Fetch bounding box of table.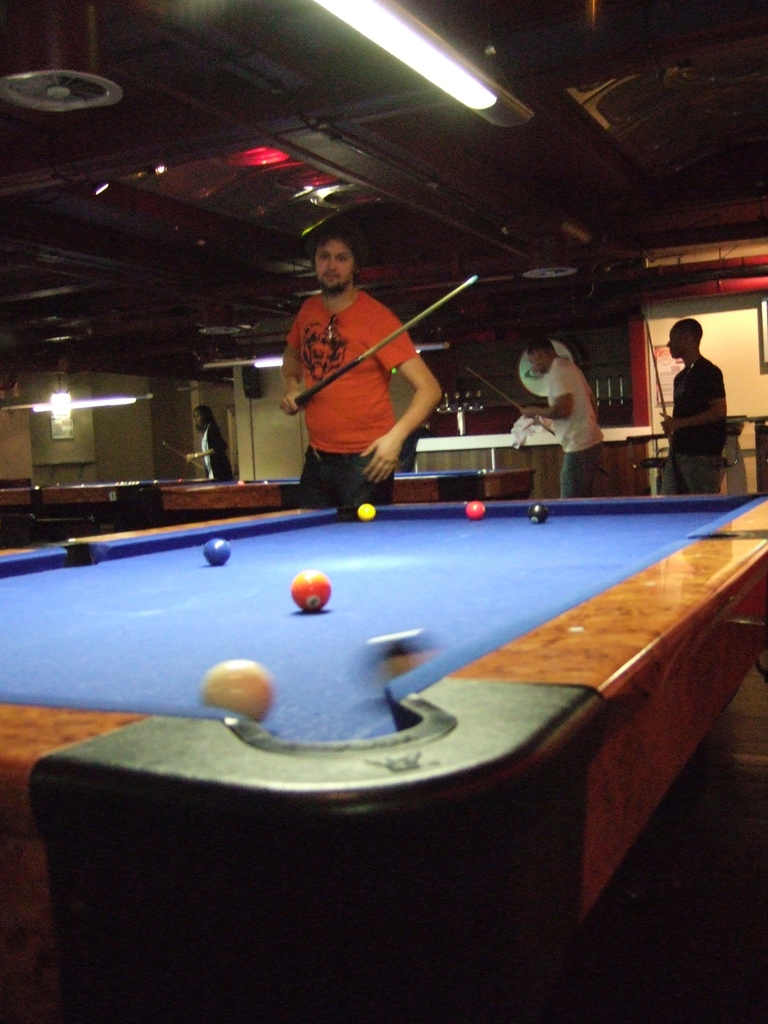
Bbox: detection(415, 424, 650, 496).
